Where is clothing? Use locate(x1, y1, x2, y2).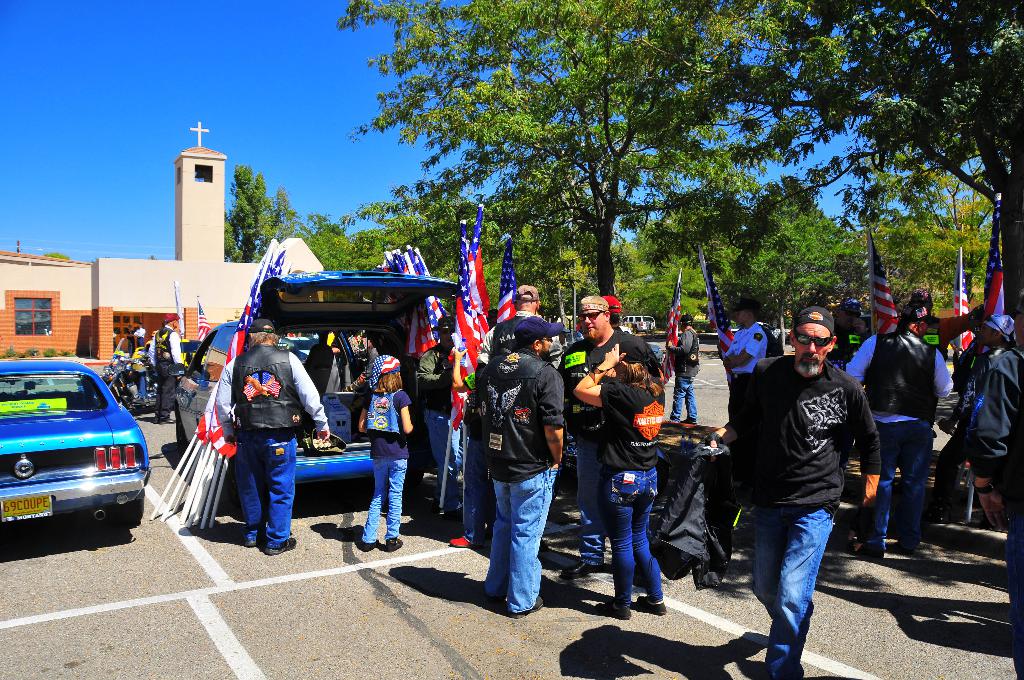
locate(668, 328, 701, 421).
